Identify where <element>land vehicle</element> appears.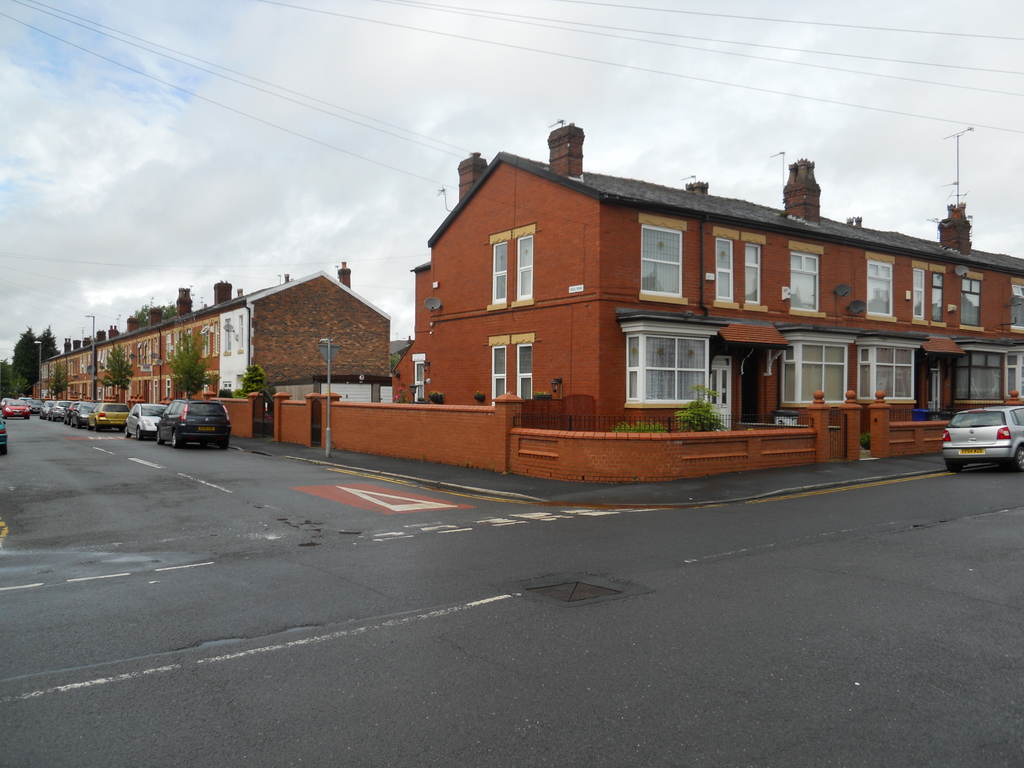
Appears at {"x1": 73, "y1": 399, "x2": 99, "y2": 427}.
